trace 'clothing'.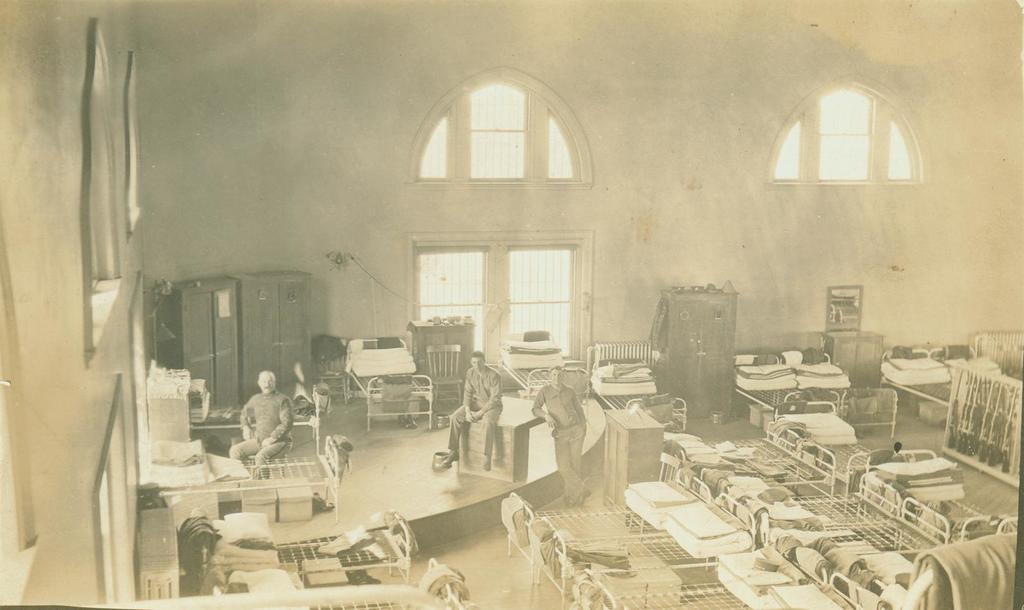
Traced to <bbox>526, 382, 585, 501</bbox>.
